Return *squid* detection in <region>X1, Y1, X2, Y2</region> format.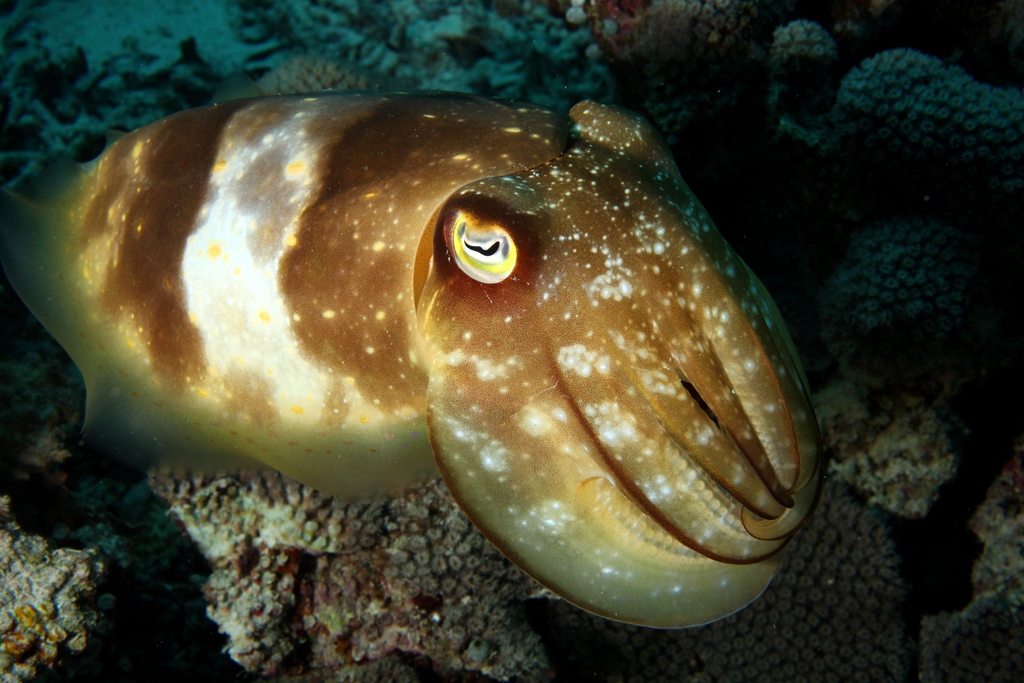
<region>0, 92, 823, 622</region>.
